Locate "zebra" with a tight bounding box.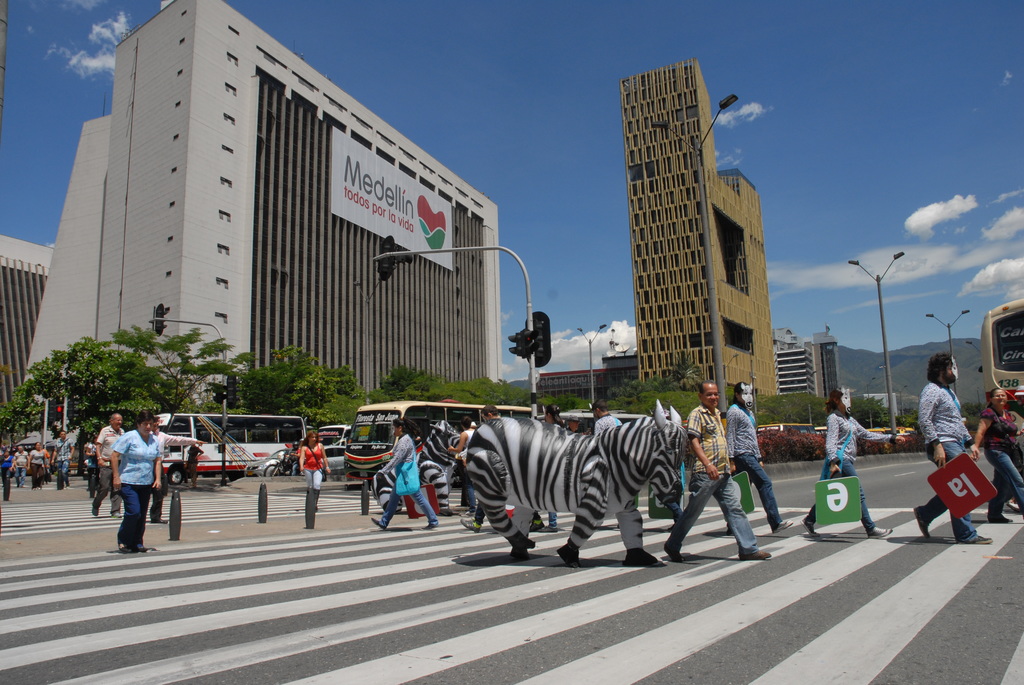
bbox=(461, 397, 690, 570).
